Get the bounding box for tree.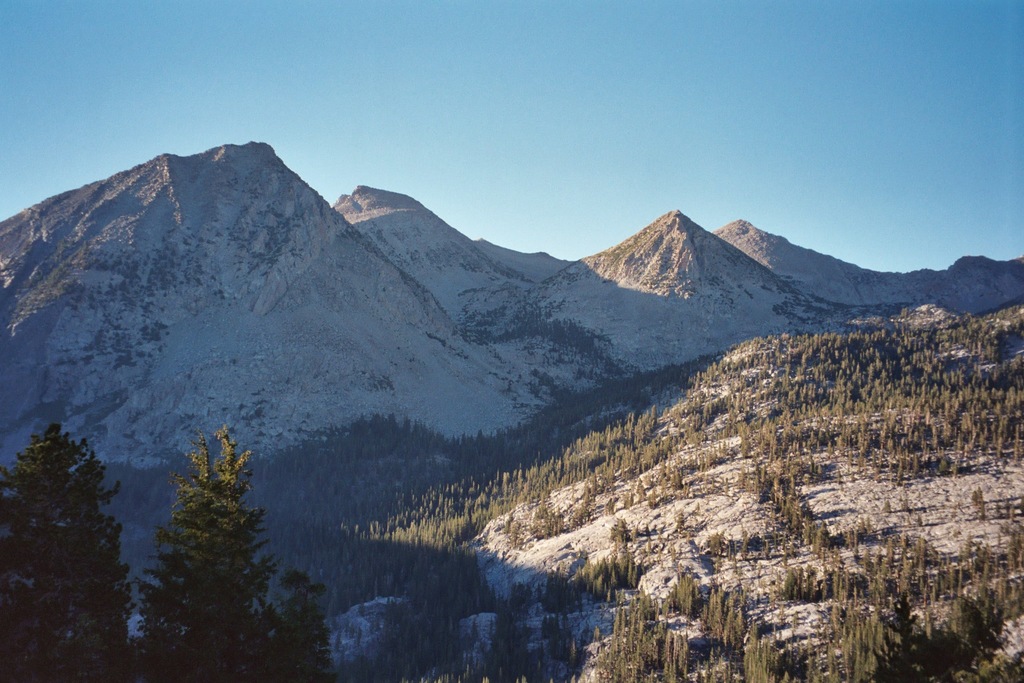
detection(236, 576, 339, 682).
